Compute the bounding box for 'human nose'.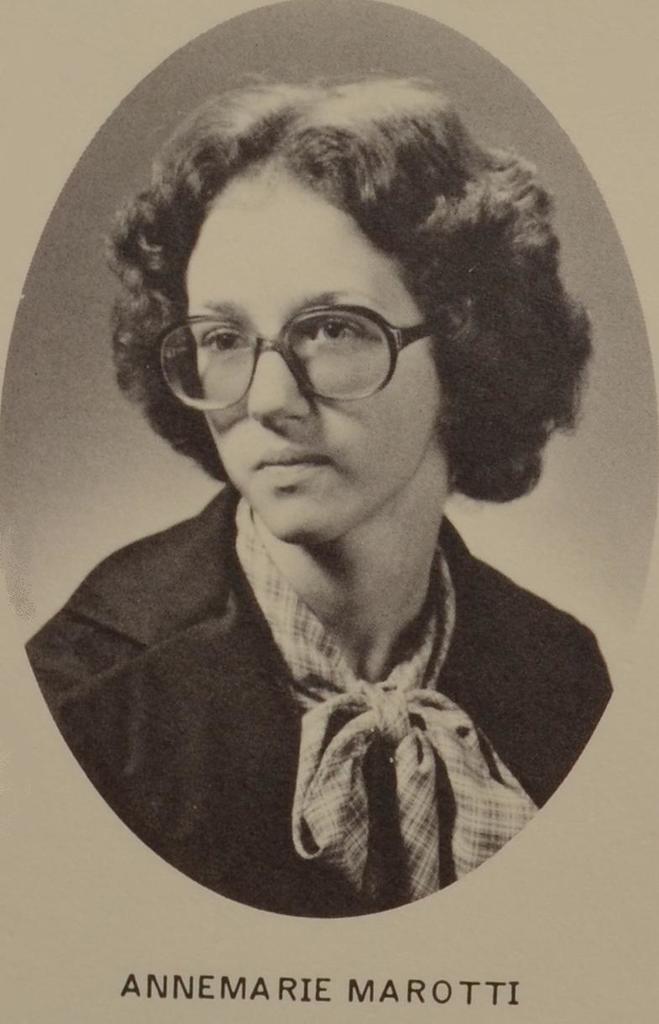
(left=236, top=347, right=326, bottom=422).
